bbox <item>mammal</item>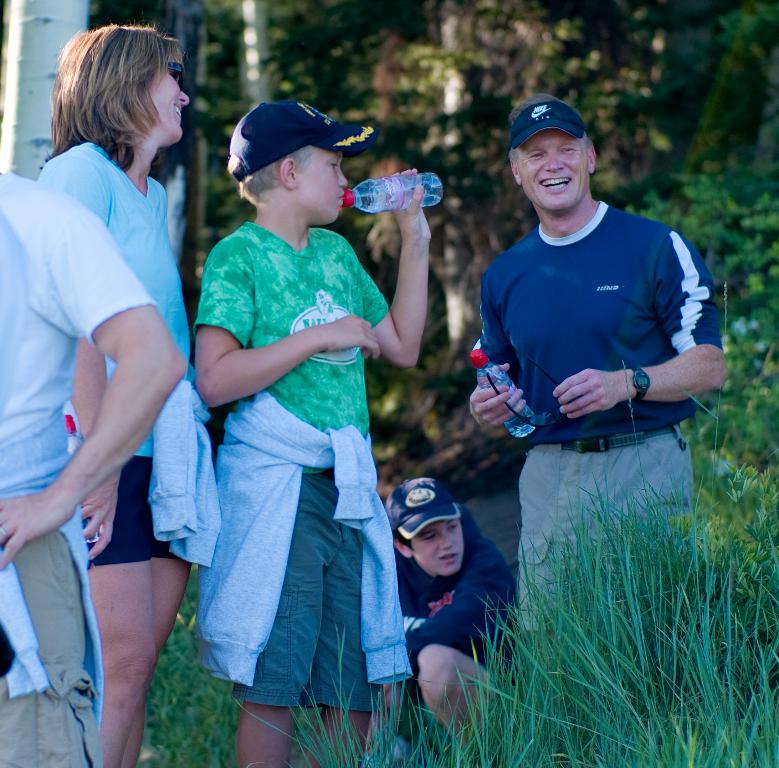
pyautogui.locateOnScreen(35, 19, 212, 767)
